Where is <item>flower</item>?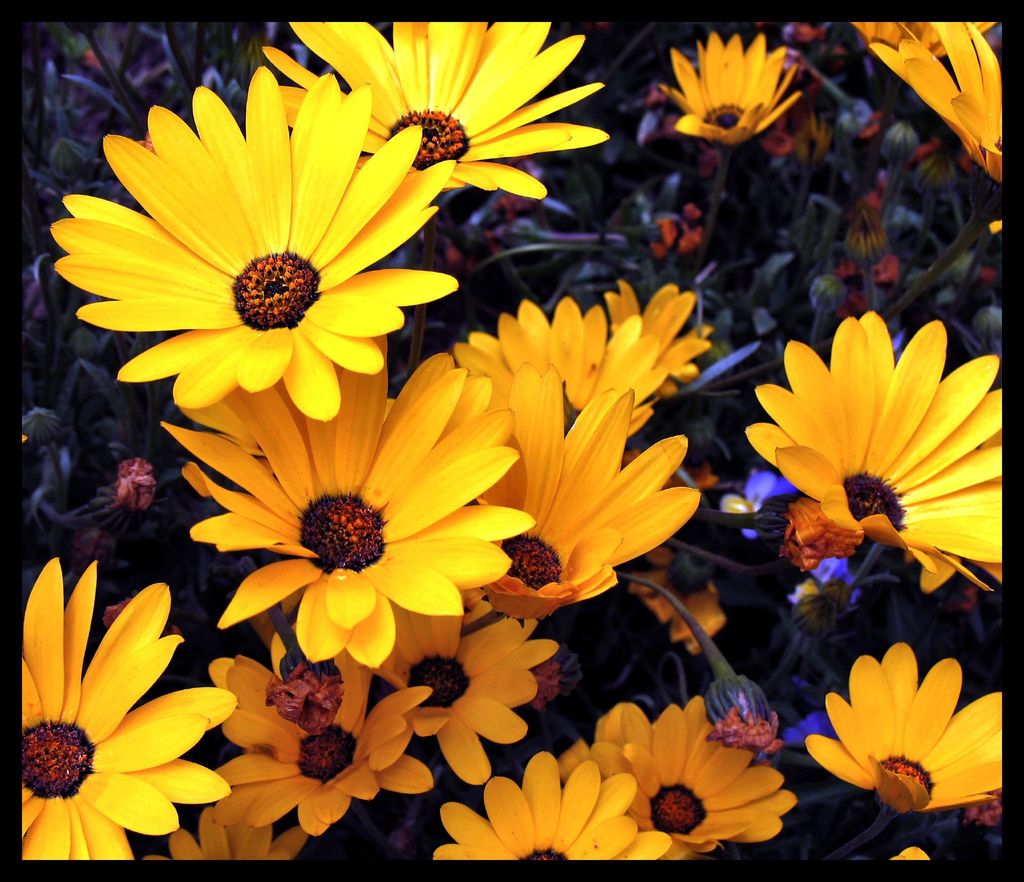
262, 19, 617, 206.
